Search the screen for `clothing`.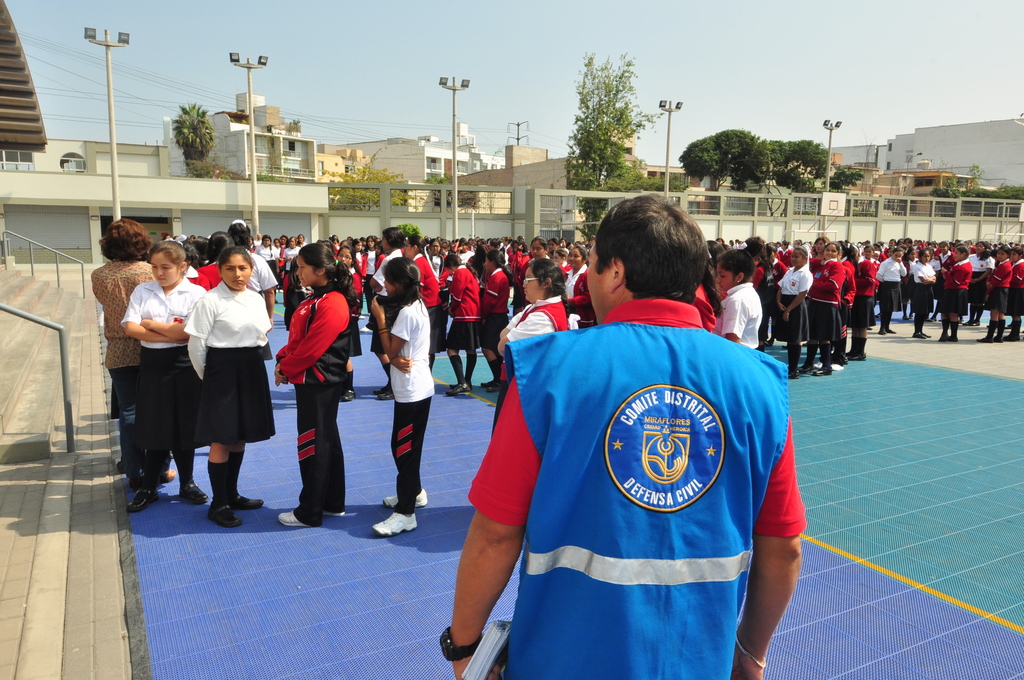
Found at 479/300/809/663.
